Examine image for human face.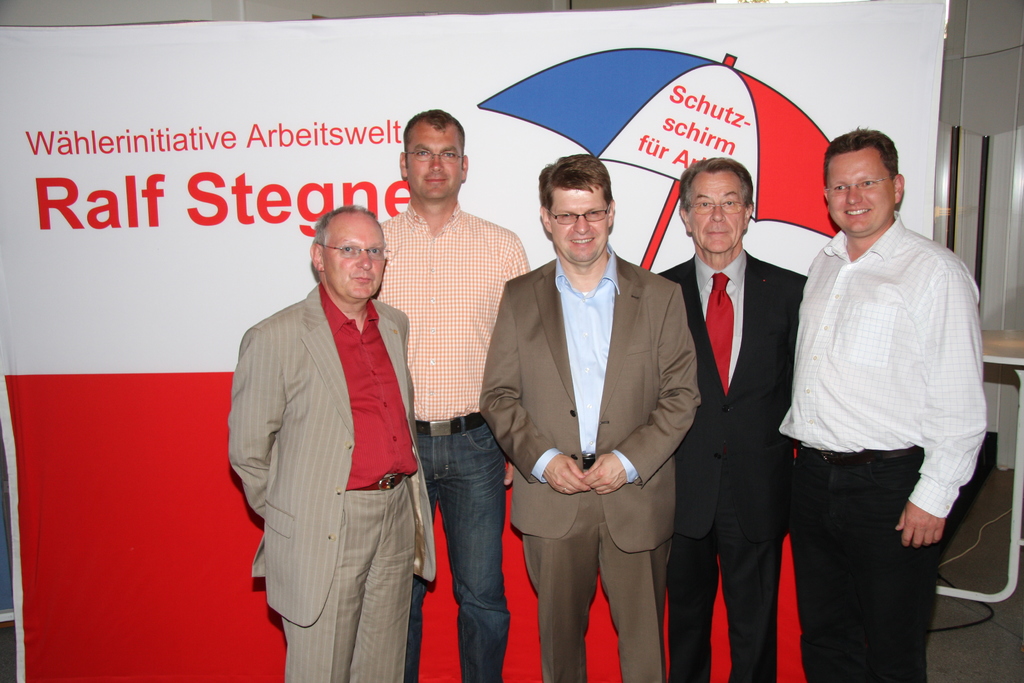
Examination result: locate(828, 145, 898, 239).
